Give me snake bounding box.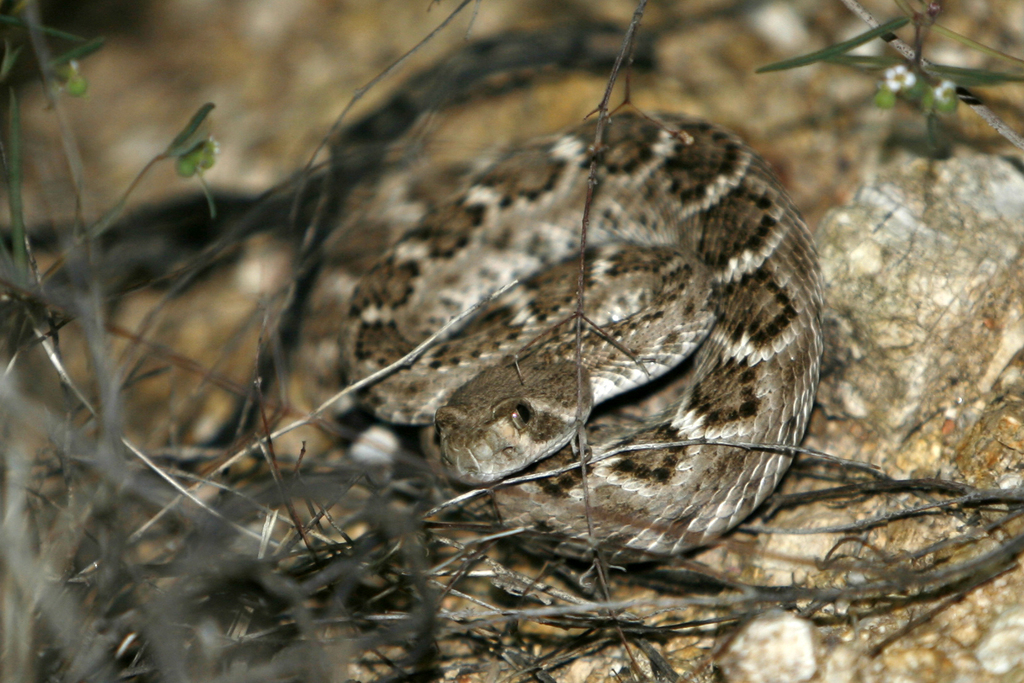
[300, 104, 826, 568].
